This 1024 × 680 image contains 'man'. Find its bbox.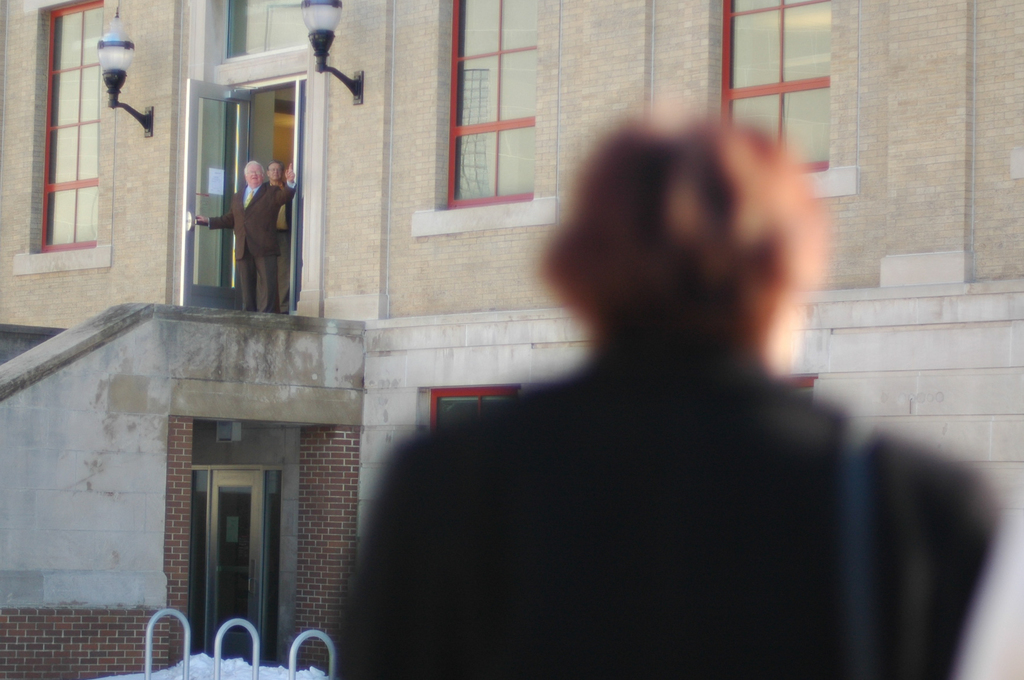
rect(207, 140, 295, 308).
